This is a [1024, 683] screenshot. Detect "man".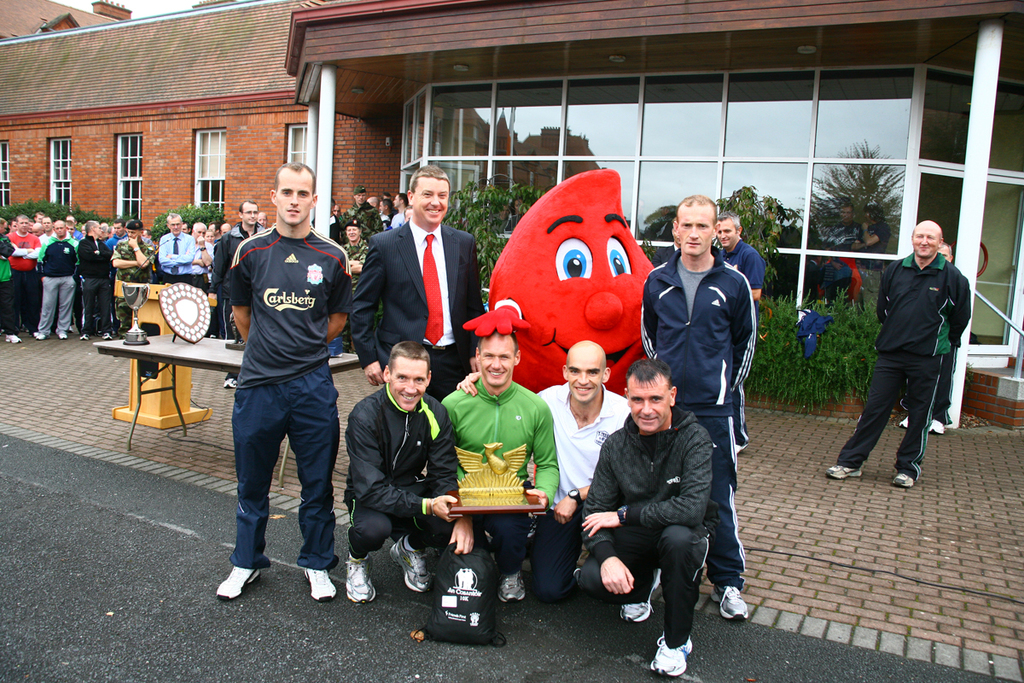
x1=390, y1=196, x2=409, y2=226.
